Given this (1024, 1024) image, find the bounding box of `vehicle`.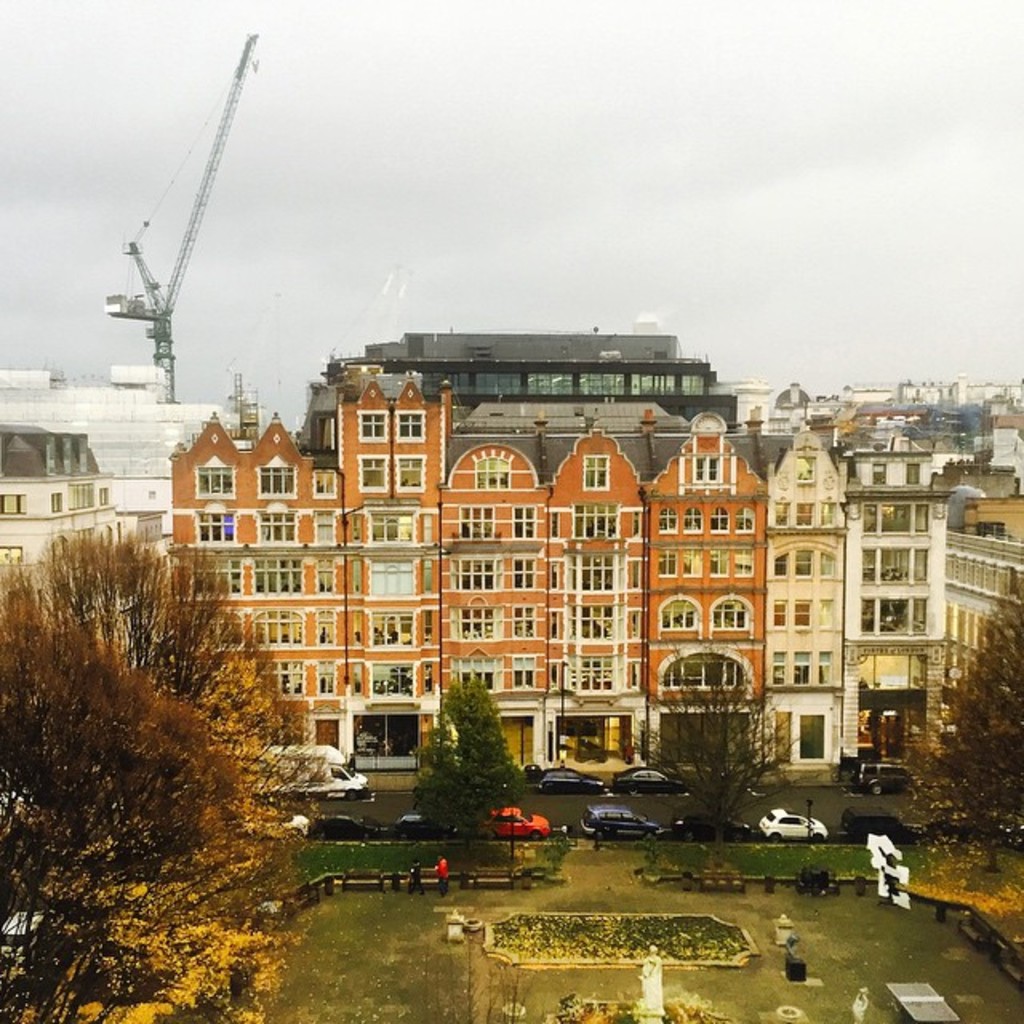
{"left": 480, "top": 805, "right": 555, "bottom": 845}.
